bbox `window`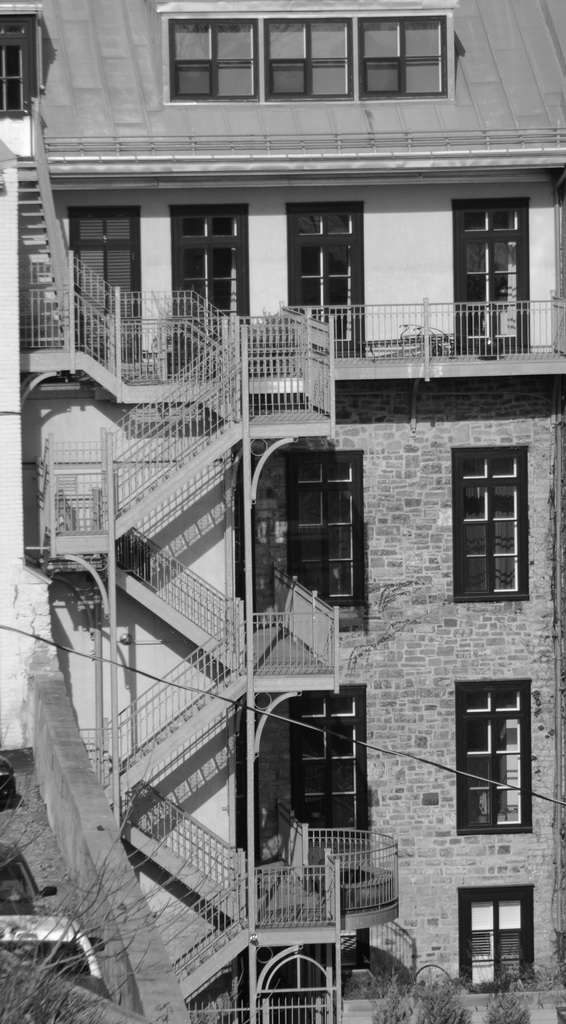
<box>452,881,536,995</box>
